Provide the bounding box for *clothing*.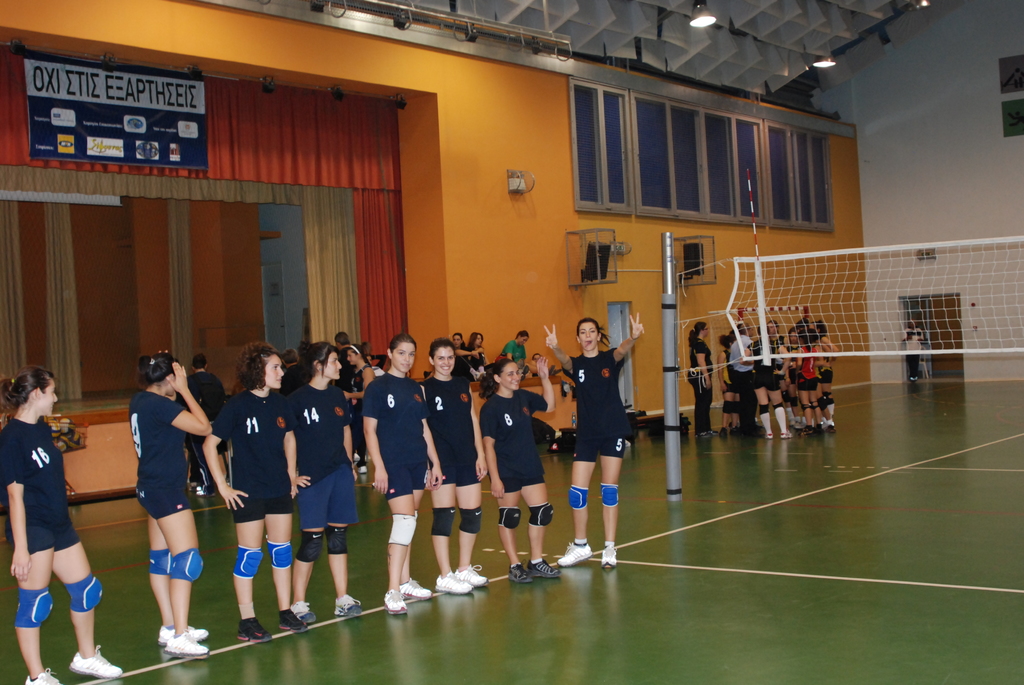
486:391:550:490.
